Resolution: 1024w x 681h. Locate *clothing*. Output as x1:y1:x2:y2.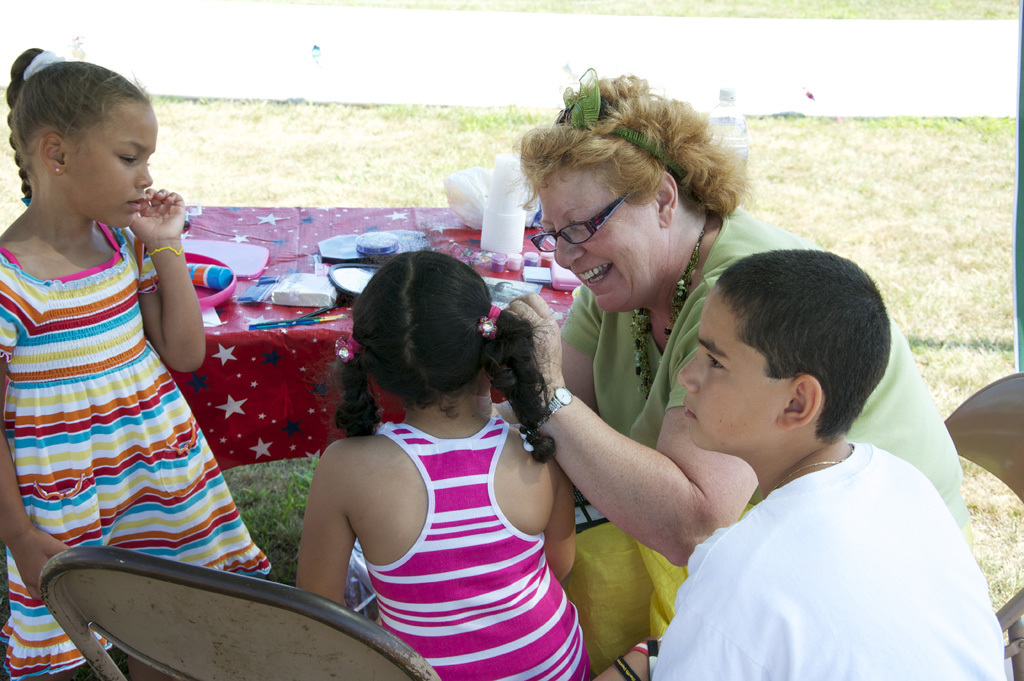
647:440:1005:680.
